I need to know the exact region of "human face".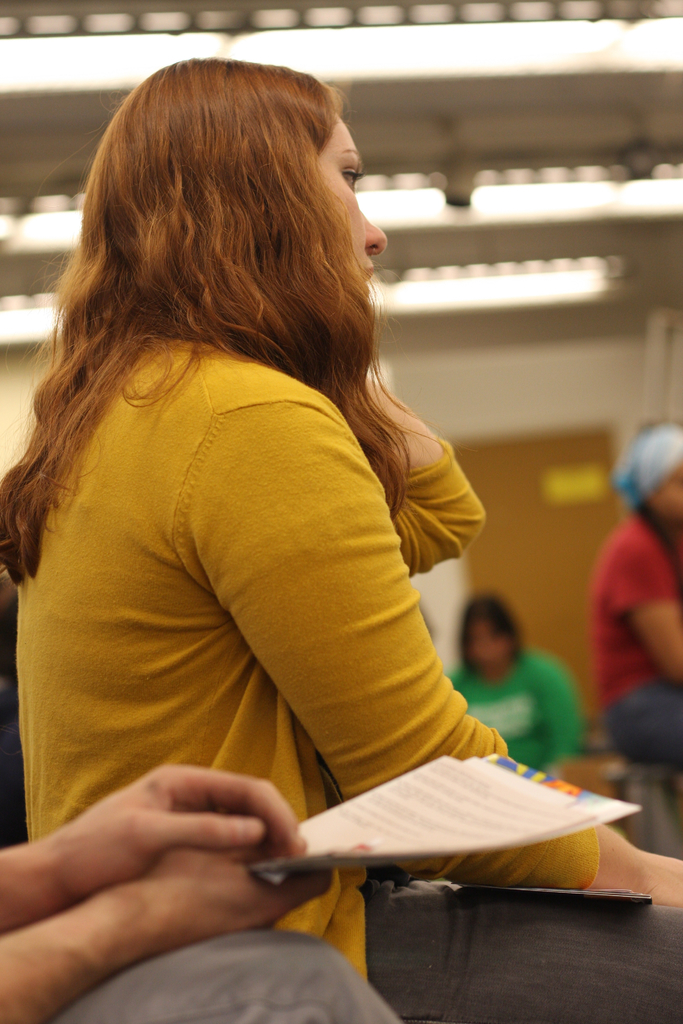
Region: box=[313, 123, 387, 290].
